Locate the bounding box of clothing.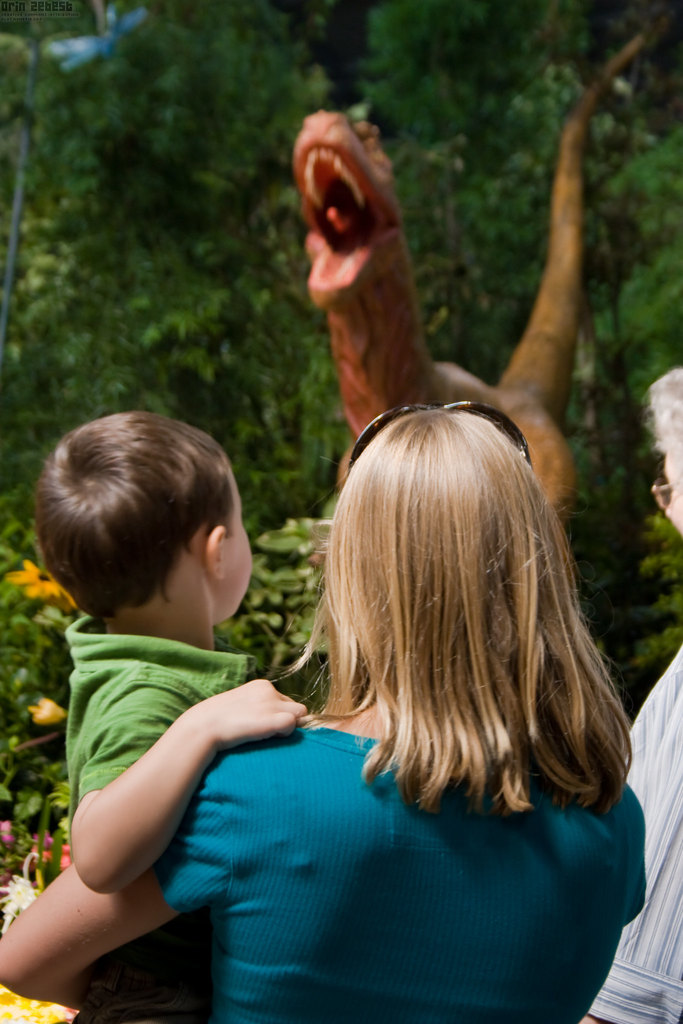
Bounding box: locate(61, 601, 261, 832).
